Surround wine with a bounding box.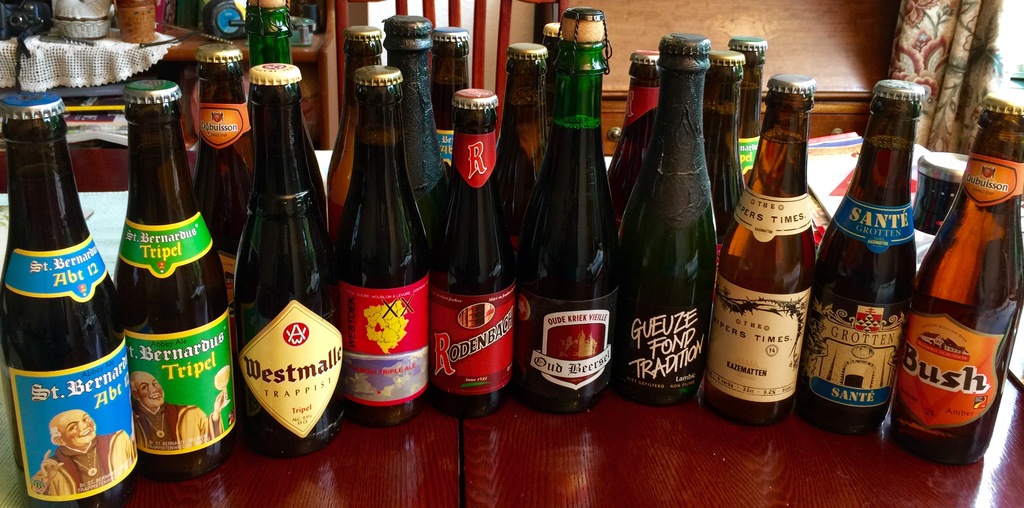
region(515, 6, 625, 414).
